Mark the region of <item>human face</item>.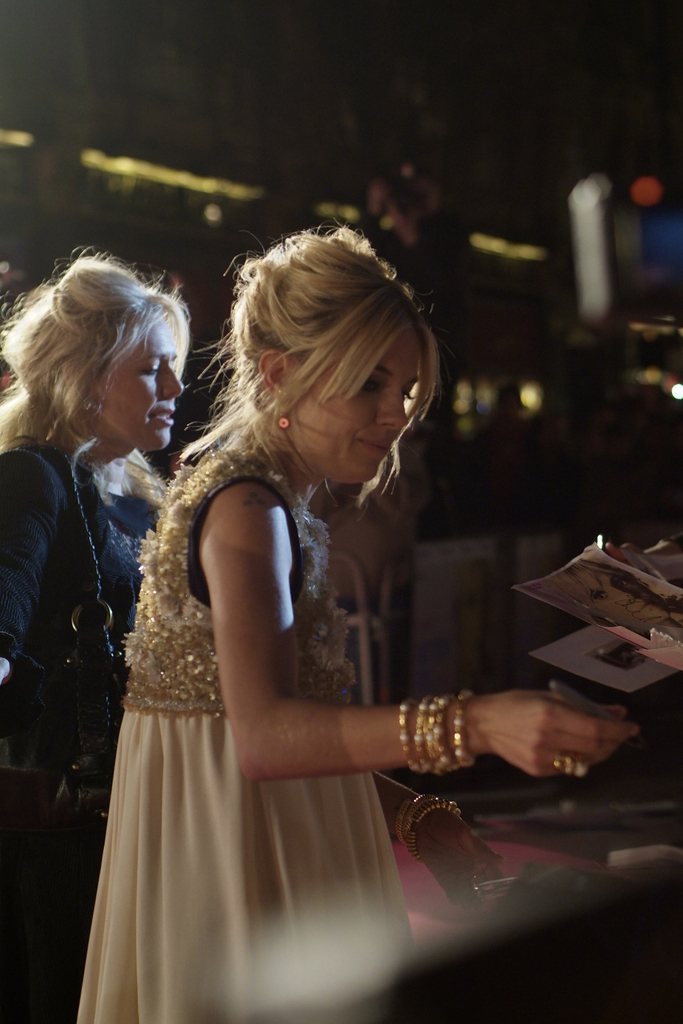
Region: BBox(292, 309, 413, 477).
